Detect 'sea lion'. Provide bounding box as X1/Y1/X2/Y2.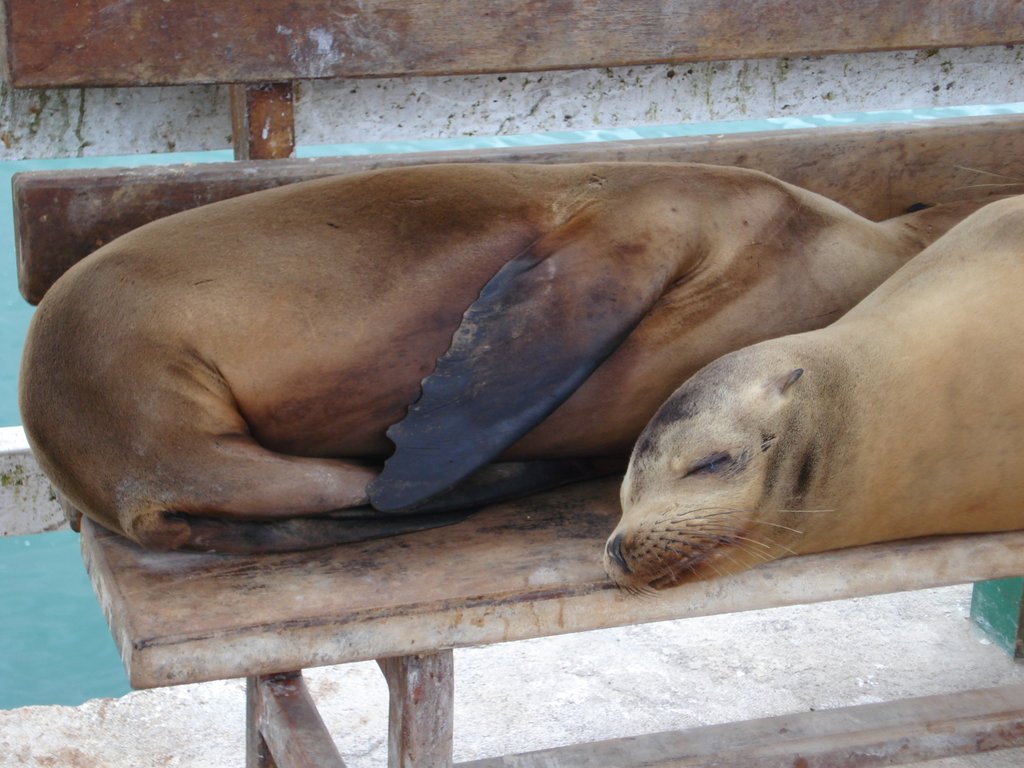
20/164/1023/554.
